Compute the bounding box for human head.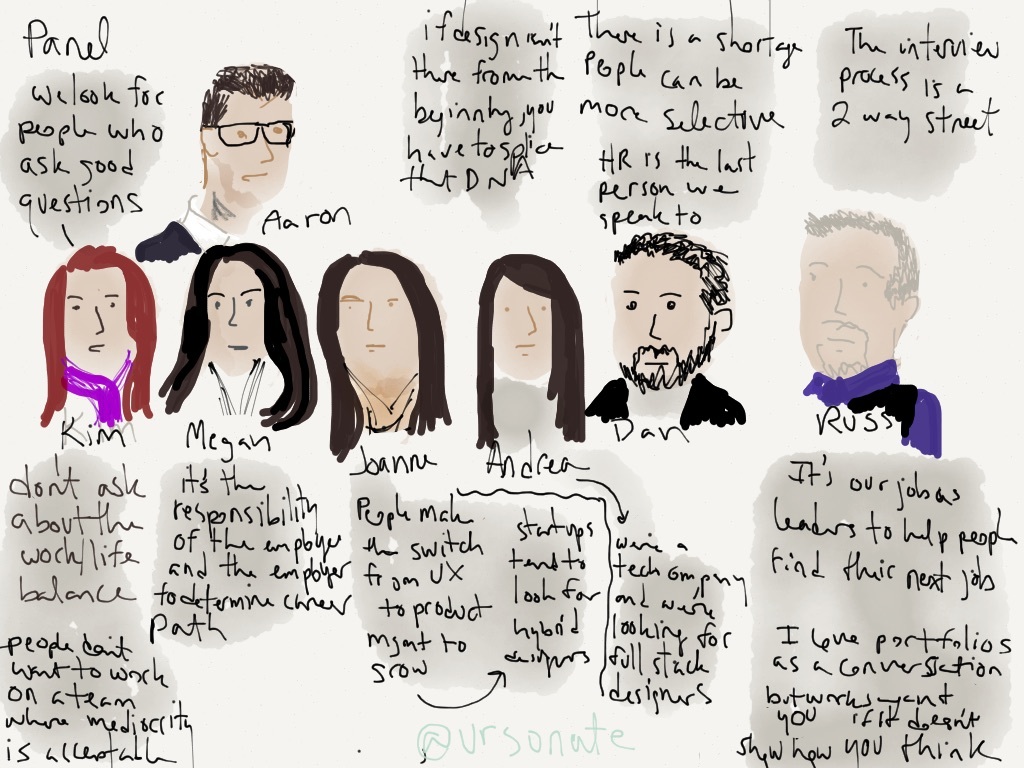
left=37, top=240, right=155, bottom=371.
